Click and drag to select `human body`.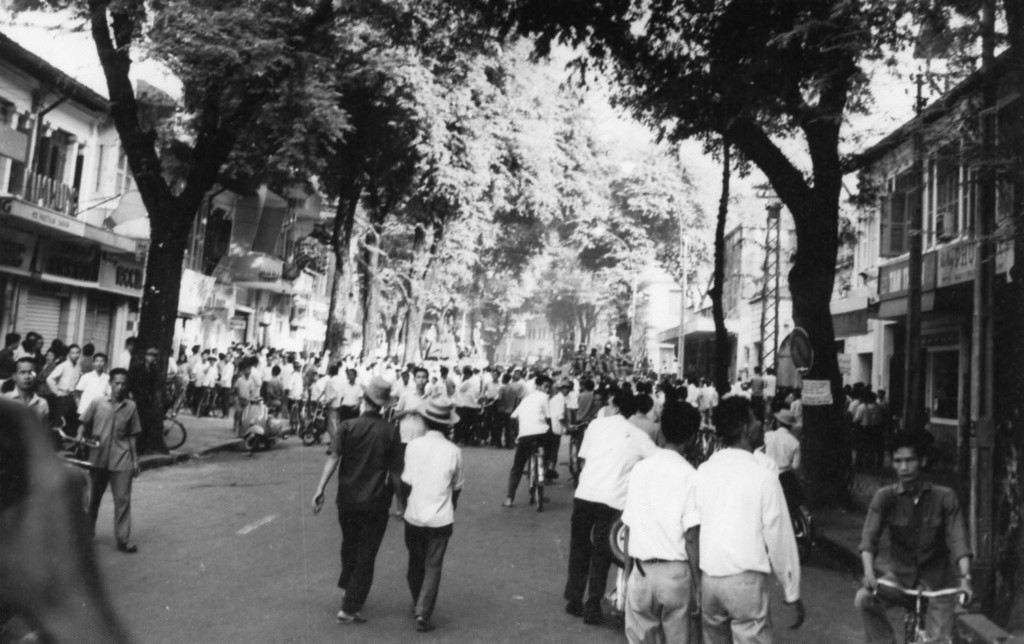
Selection: bbox(762, 413, 804, 468).
